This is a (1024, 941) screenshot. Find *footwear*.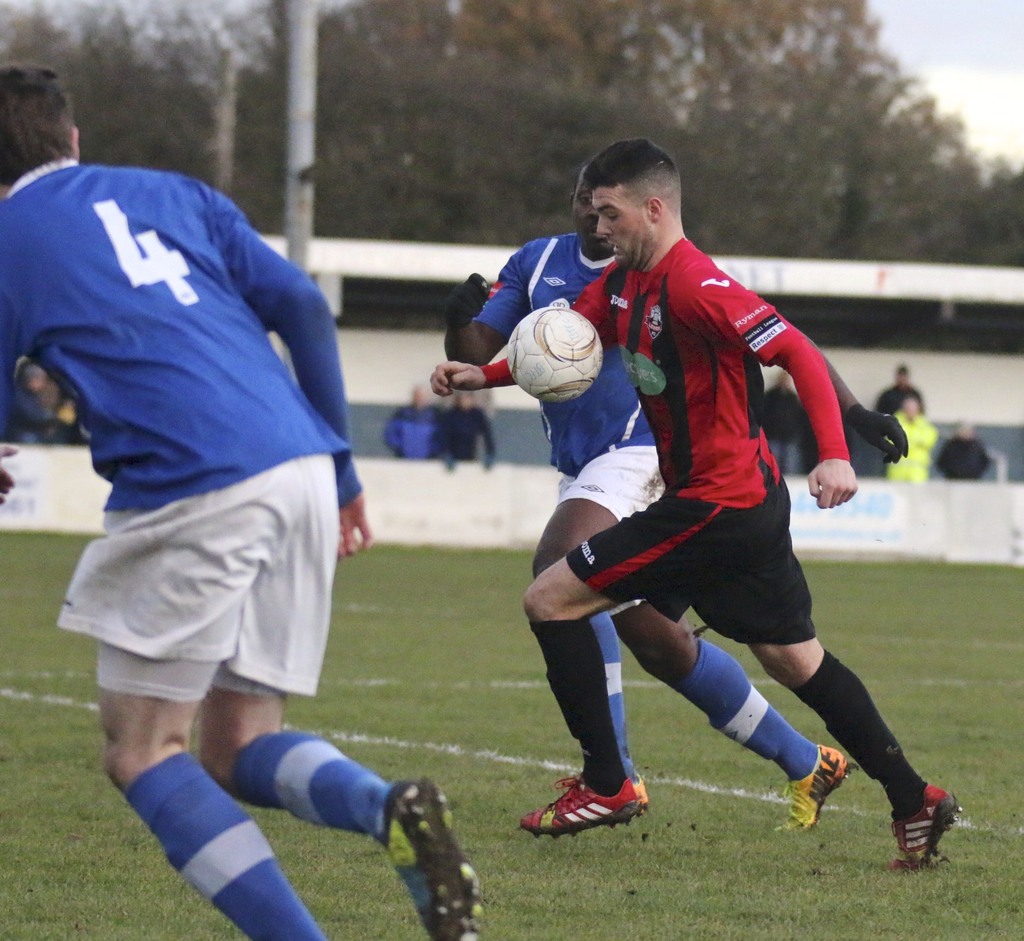
Bounding box: Rect(515, 775, 643, 844).
